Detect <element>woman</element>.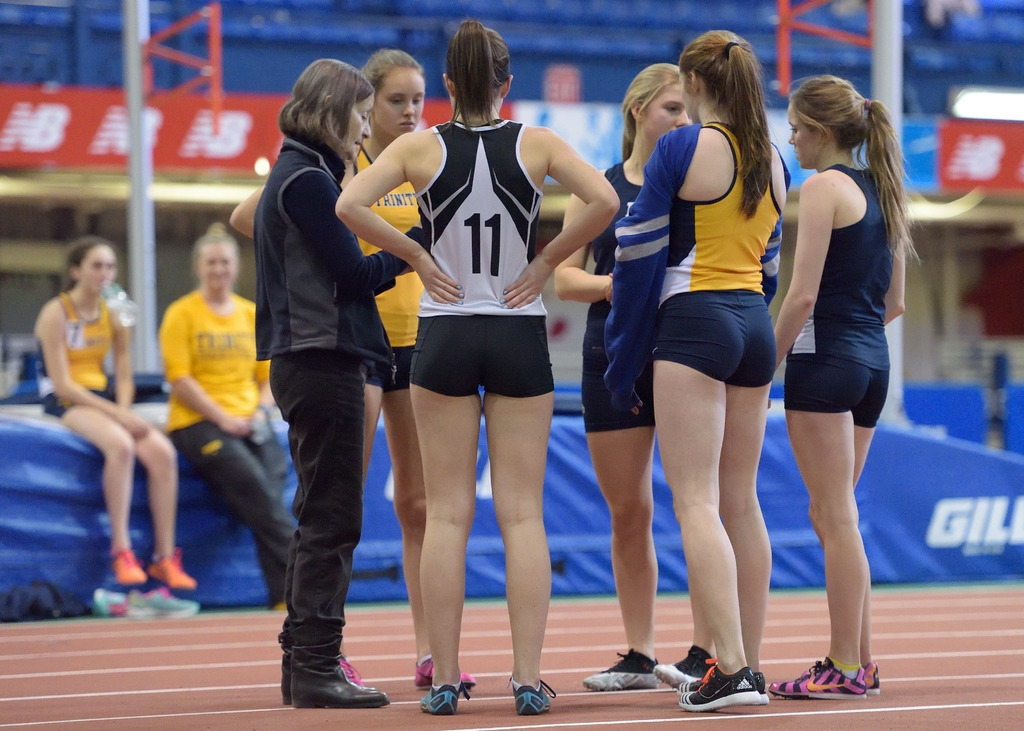
Detected at select_region(547, 65, 698, 686).
